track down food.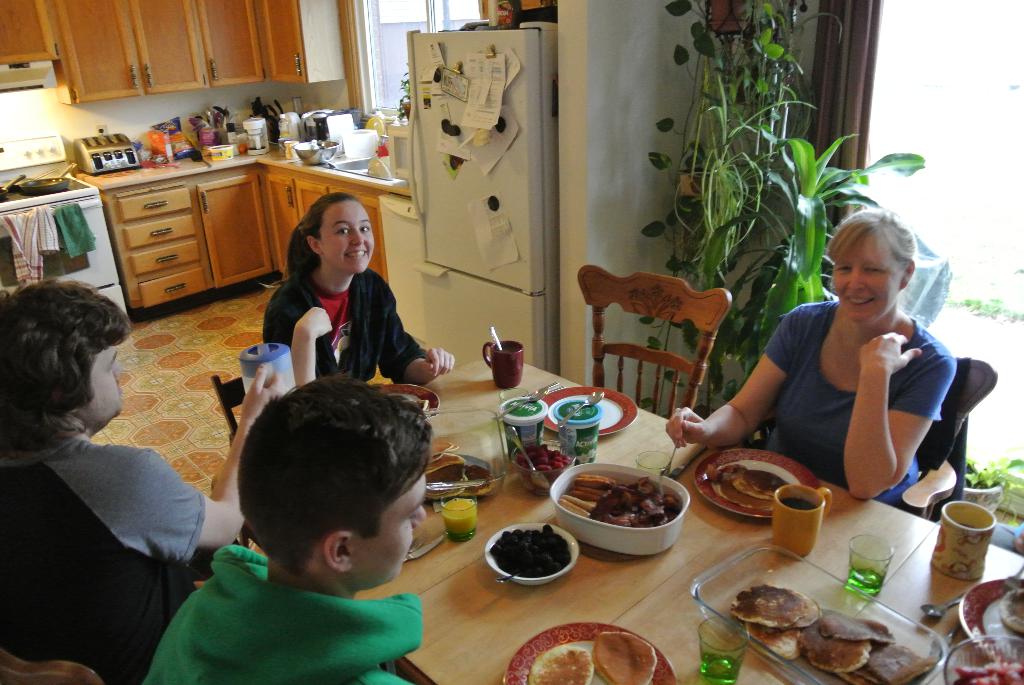
Tracked to pyautogui.locateOnScreen(169, 137, 190, 153).
